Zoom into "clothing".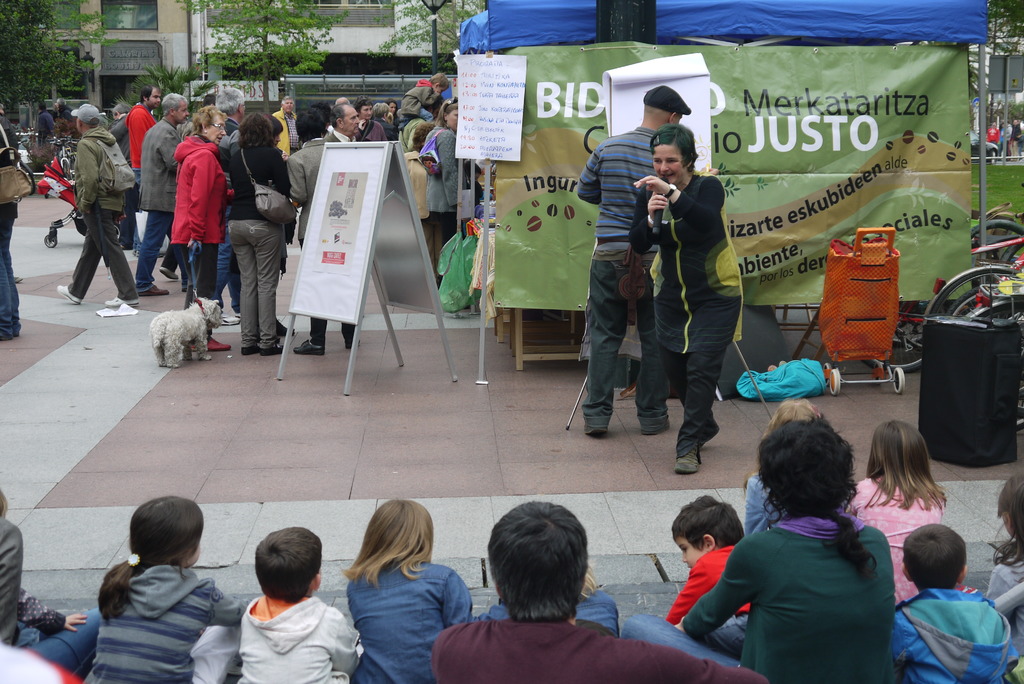
Zoom target: left=621, top=172, right=752, bottom=475.
